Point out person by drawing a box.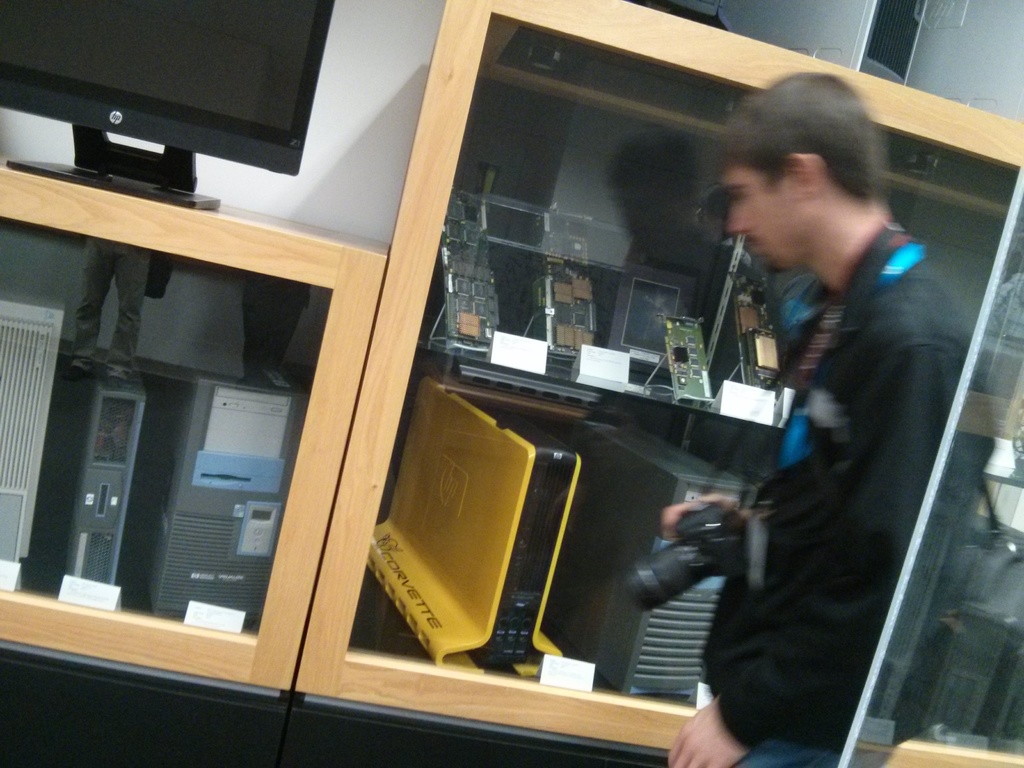
[659, 61, 1003, 767].
